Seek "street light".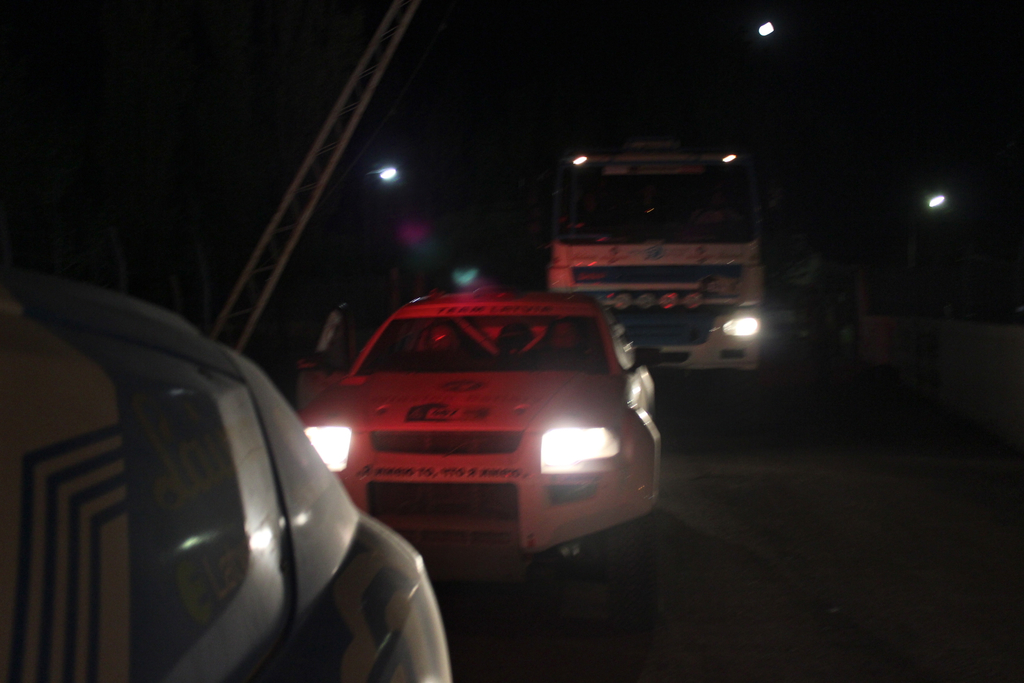
554 156 586 236.
